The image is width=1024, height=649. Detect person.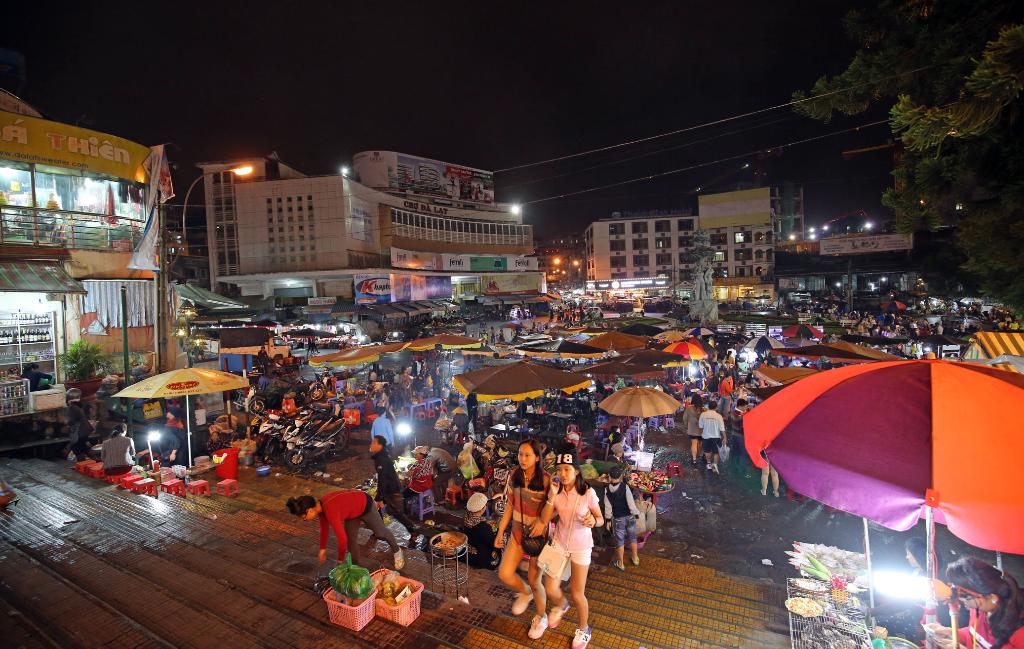
Detection: x1=492 y1=441 x2=545 y2=627.
